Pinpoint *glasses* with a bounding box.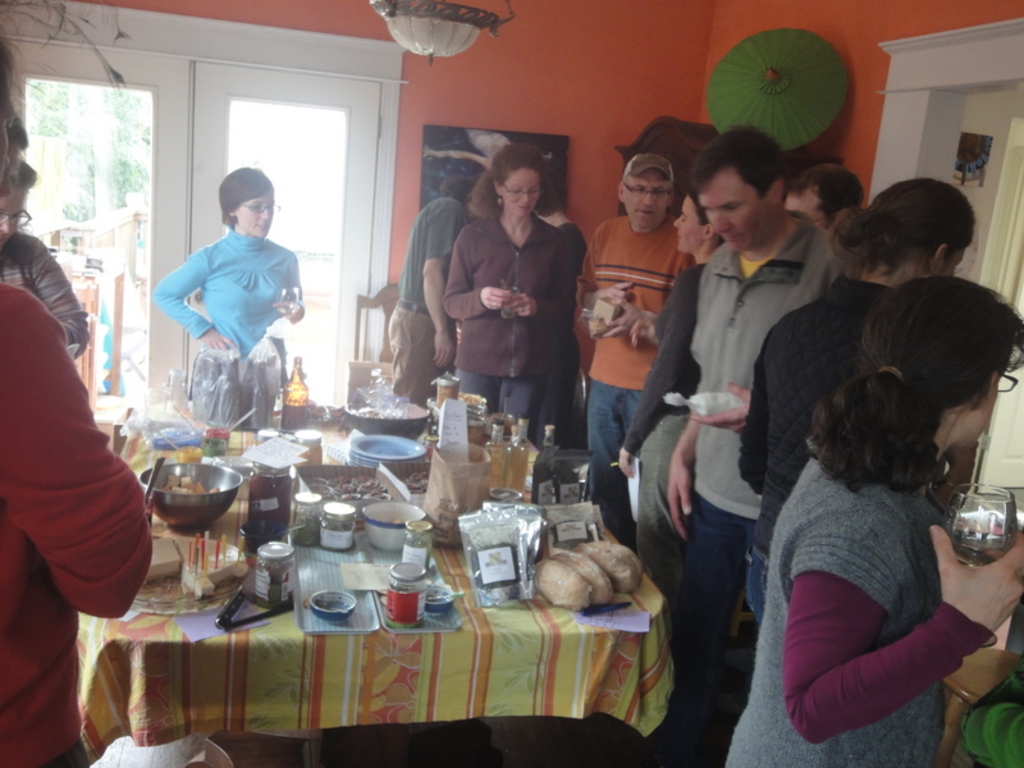
select_region(618, 175, 675, 204).
